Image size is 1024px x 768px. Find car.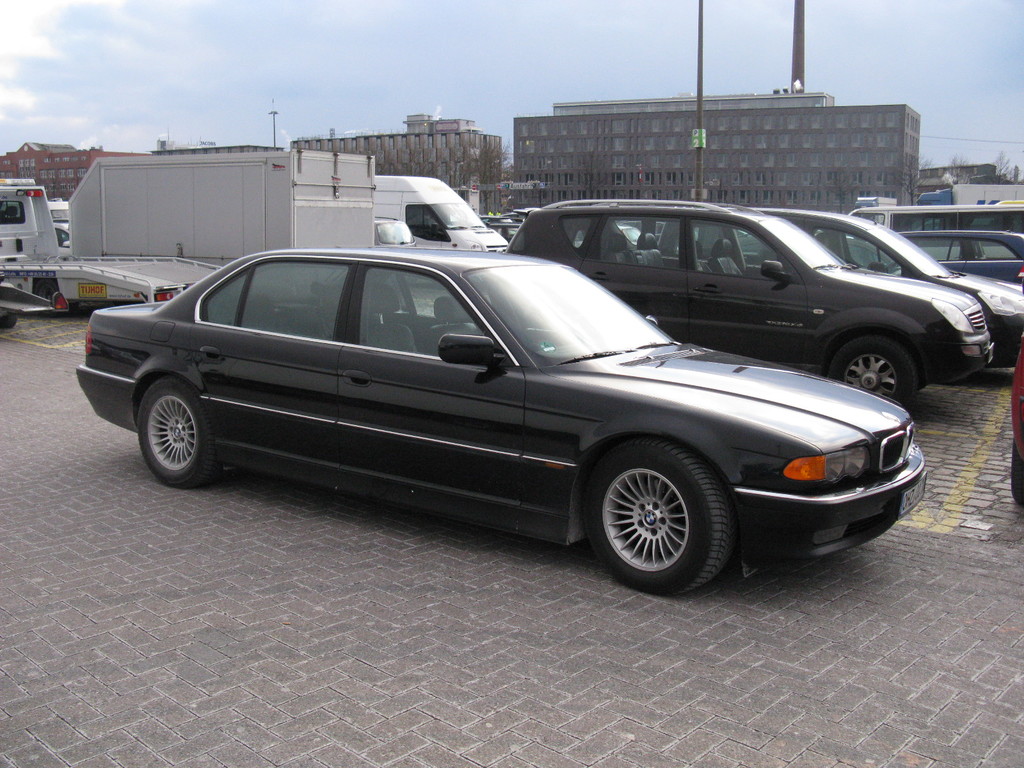
1012/346/1023/508.
